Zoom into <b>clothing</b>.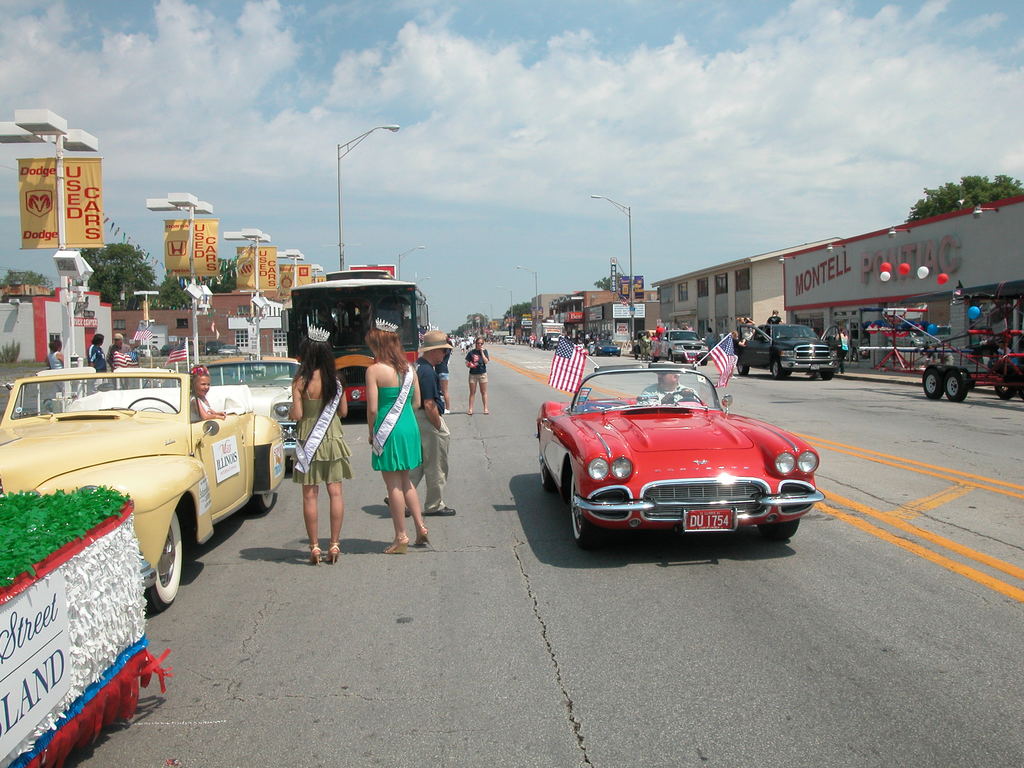
Zoom target: <bbox>650, 335, 658, 339</bbox>.
